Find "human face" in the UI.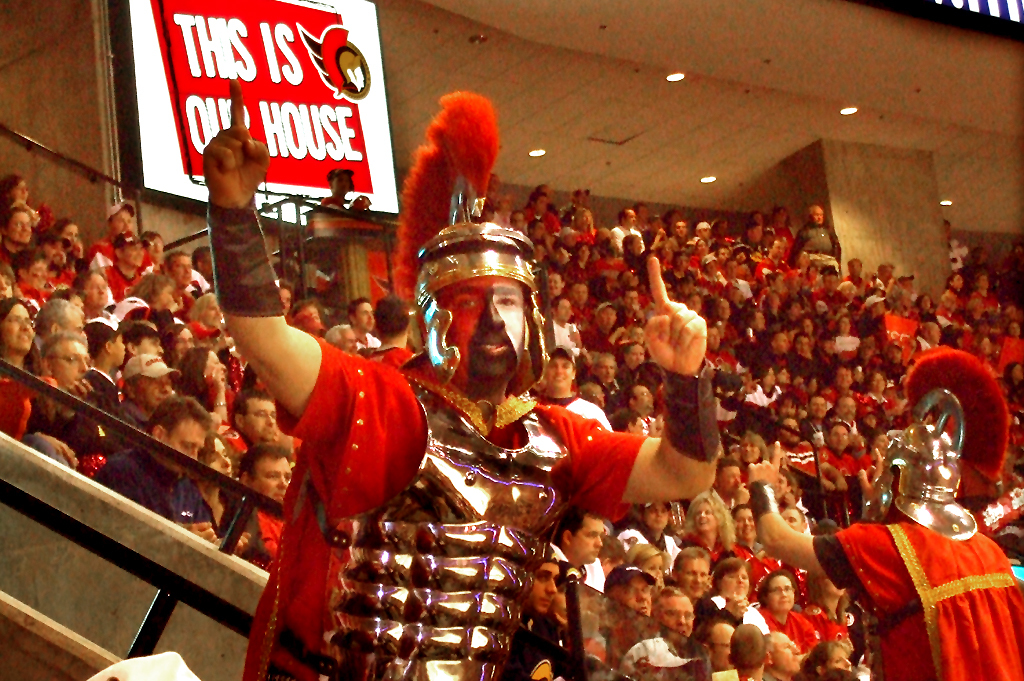
UI element at 680 557 709 599.
